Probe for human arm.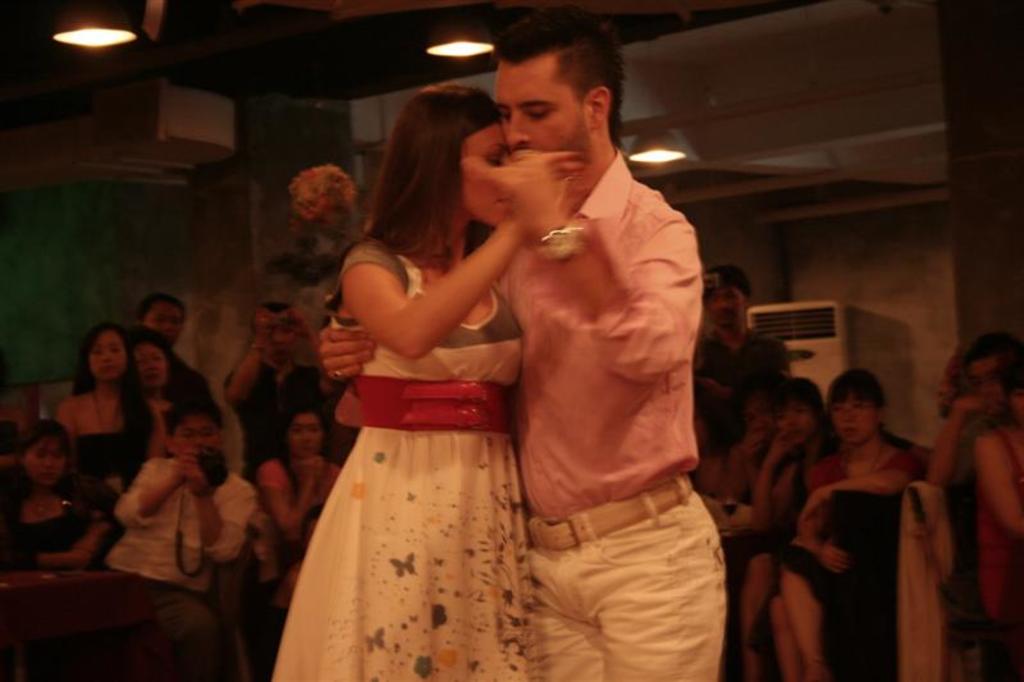
Probe result: box=[488, 145, 708, 380].
